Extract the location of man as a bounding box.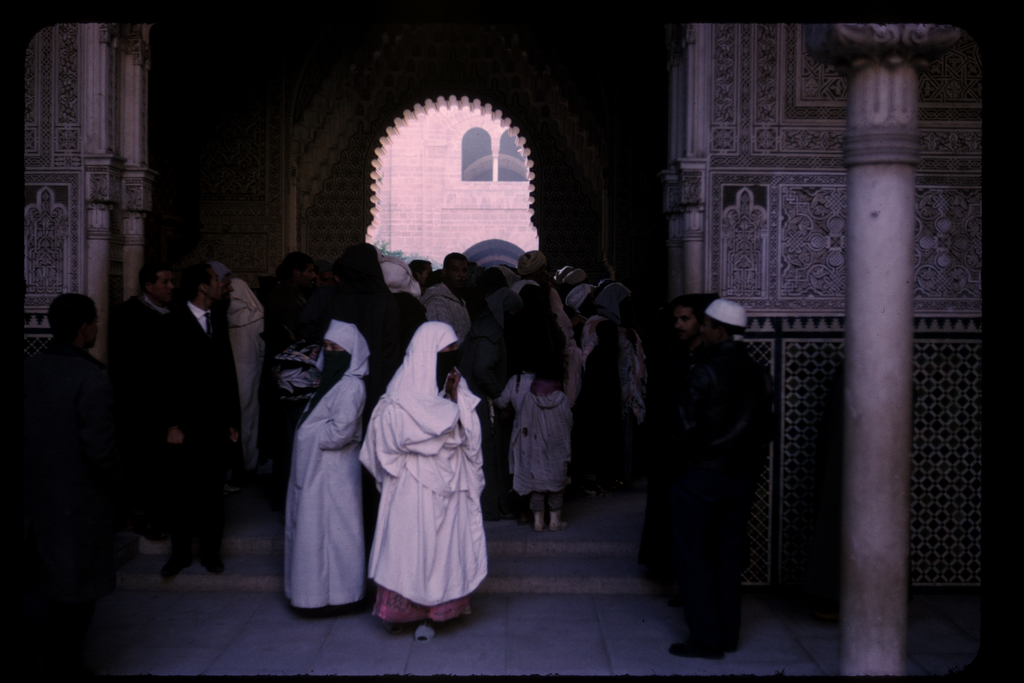
BBox(548, 265, 572, 285).
